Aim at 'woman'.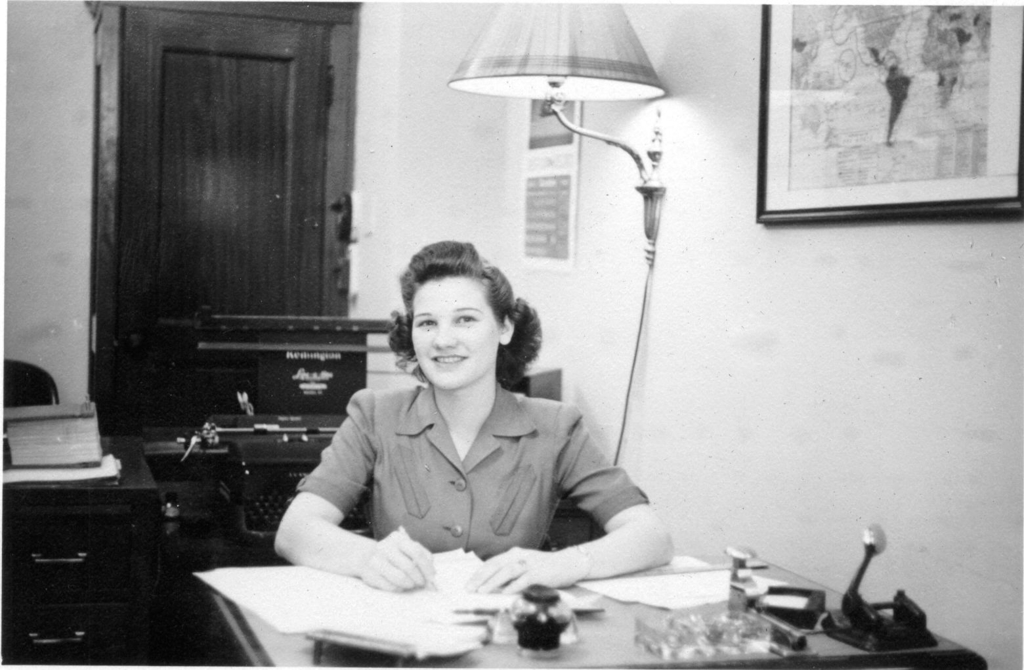
Aimed at 288,249,654,606.
